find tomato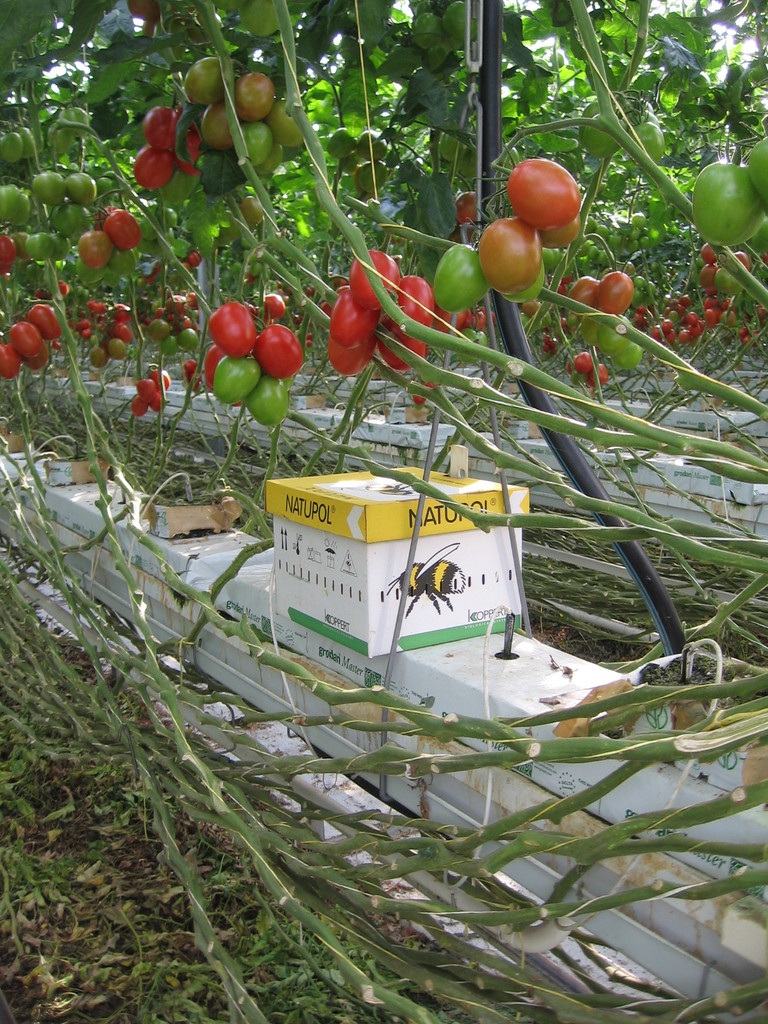
{"left": 11, "top": 323, "right": 42, "bottom": 361}
